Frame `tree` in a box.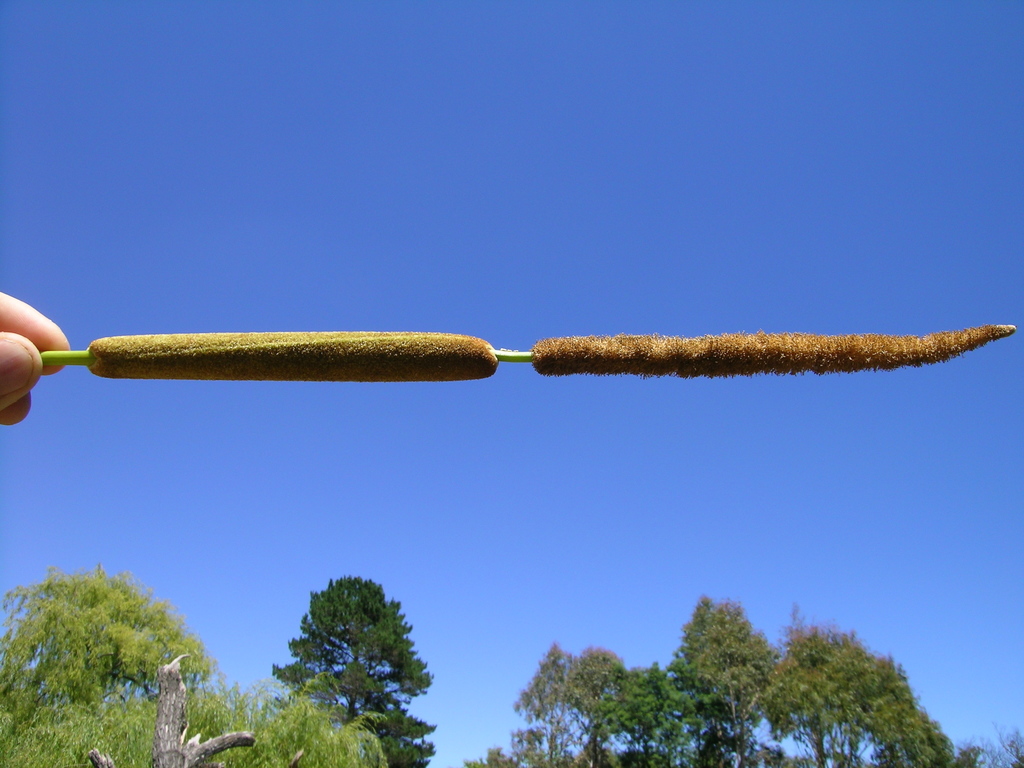
x1=0 y1=571 x2=392 y2=767.
